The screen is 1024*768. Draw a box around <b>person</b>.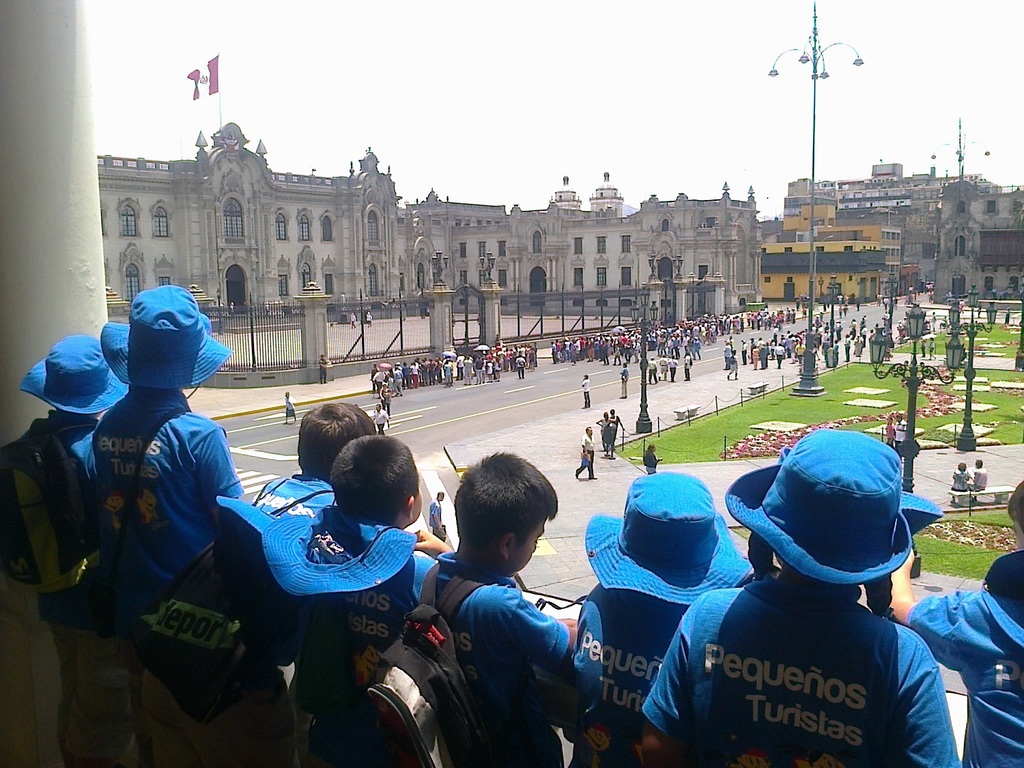
282,390,299,424.
